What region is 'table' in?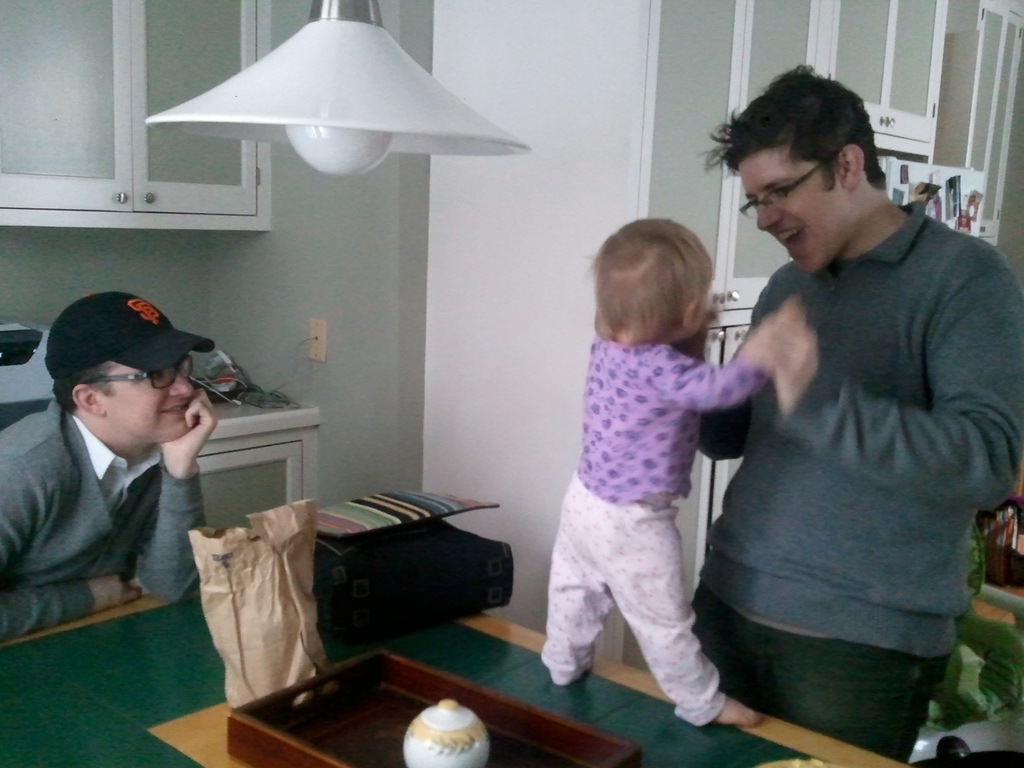
{"left": 0, "top": 577, "right": 920, "bottom": 767}.
